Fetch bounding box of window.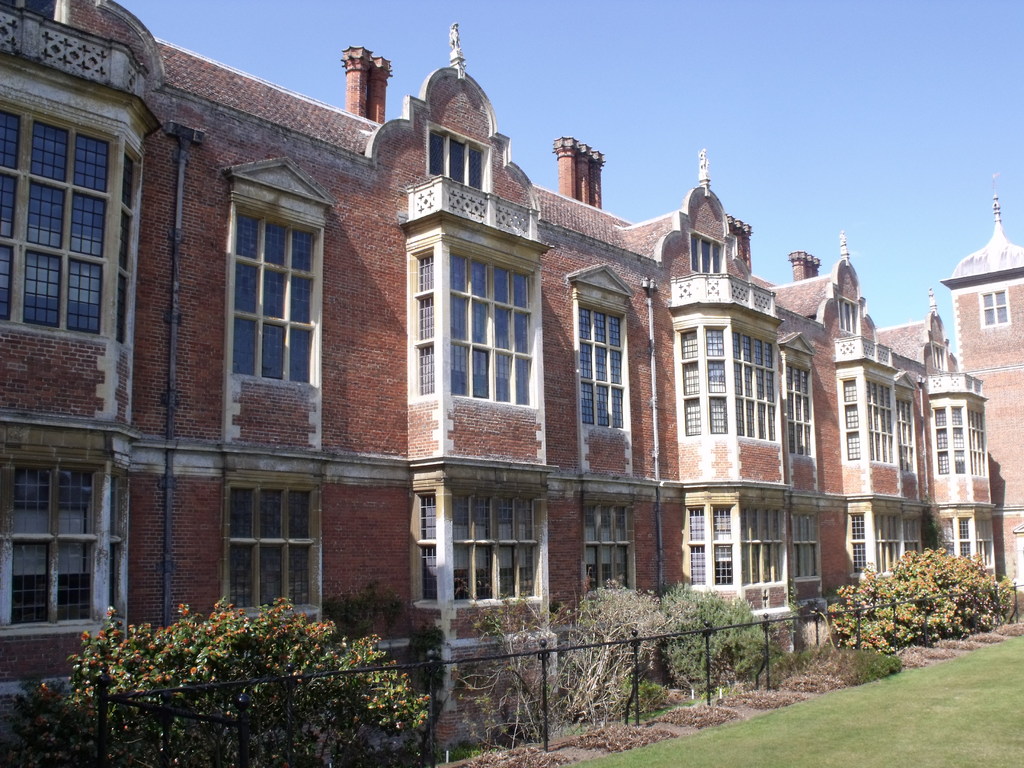
Bbox: 928, 341, 949, 371.
